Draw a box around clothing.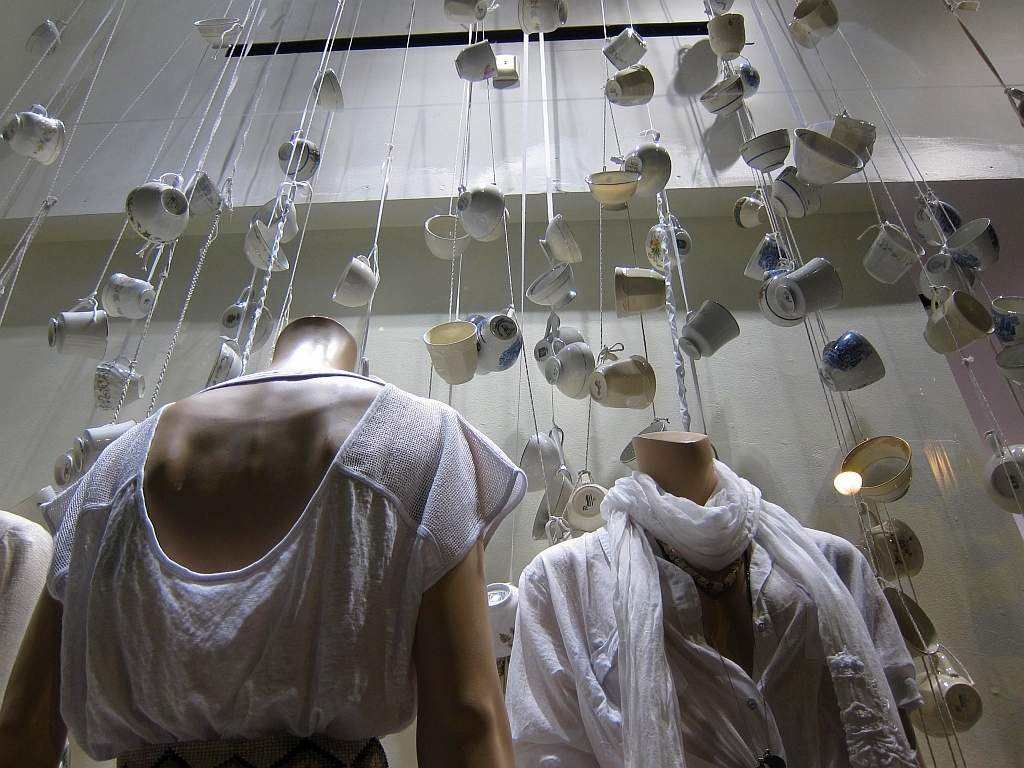
box(45, 373, 528, 767).
